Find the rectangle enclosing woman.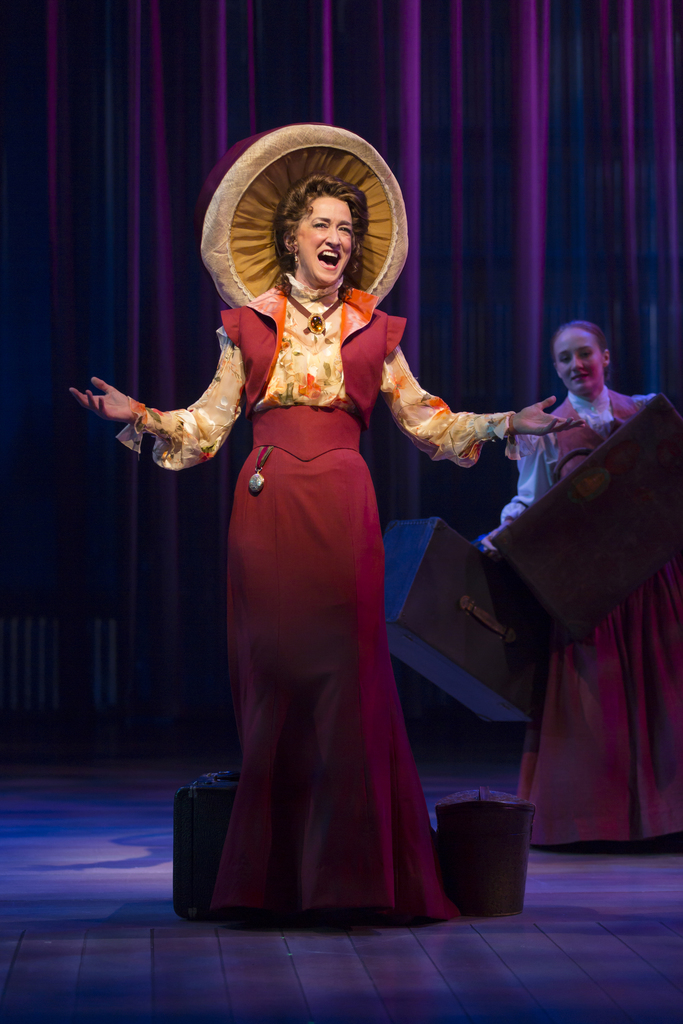
x1=182 y1=106 x2=454 y2=911.
